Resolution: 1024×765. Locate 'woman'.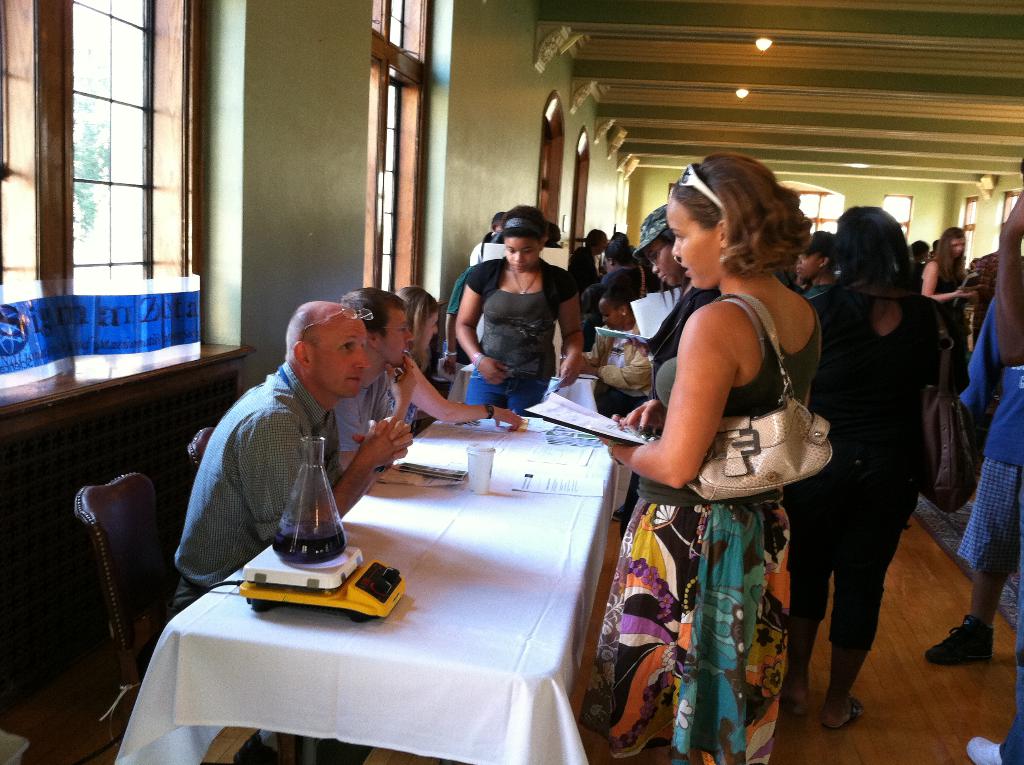
{"left": 803, "top": 204, "right": 968, "bottom": 723}.
